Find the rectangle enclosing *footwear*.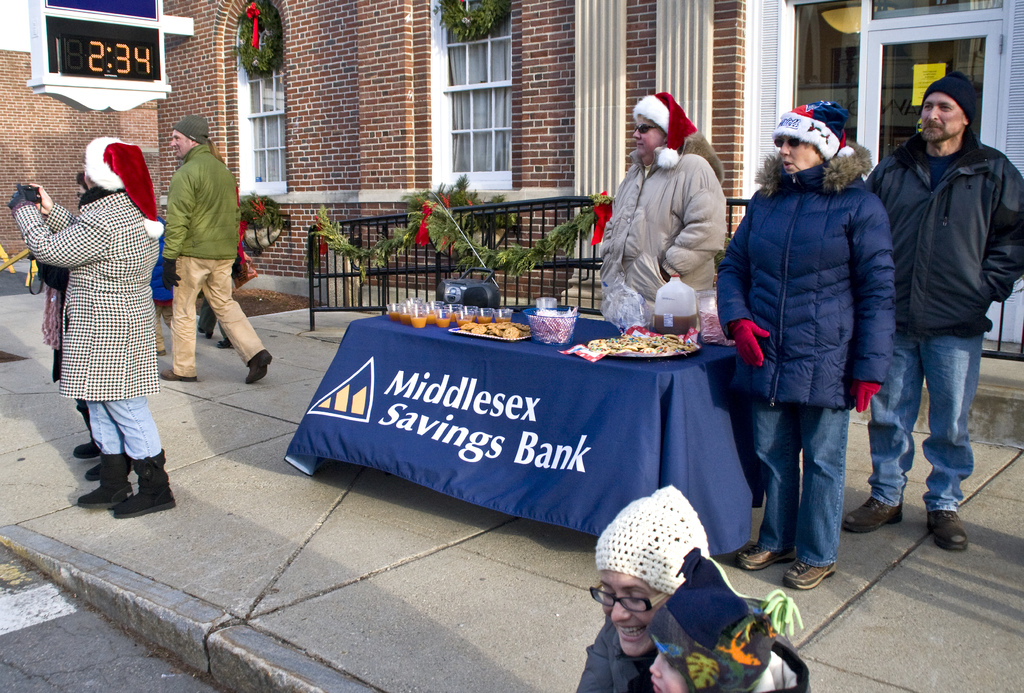
[116,446,172,520].
